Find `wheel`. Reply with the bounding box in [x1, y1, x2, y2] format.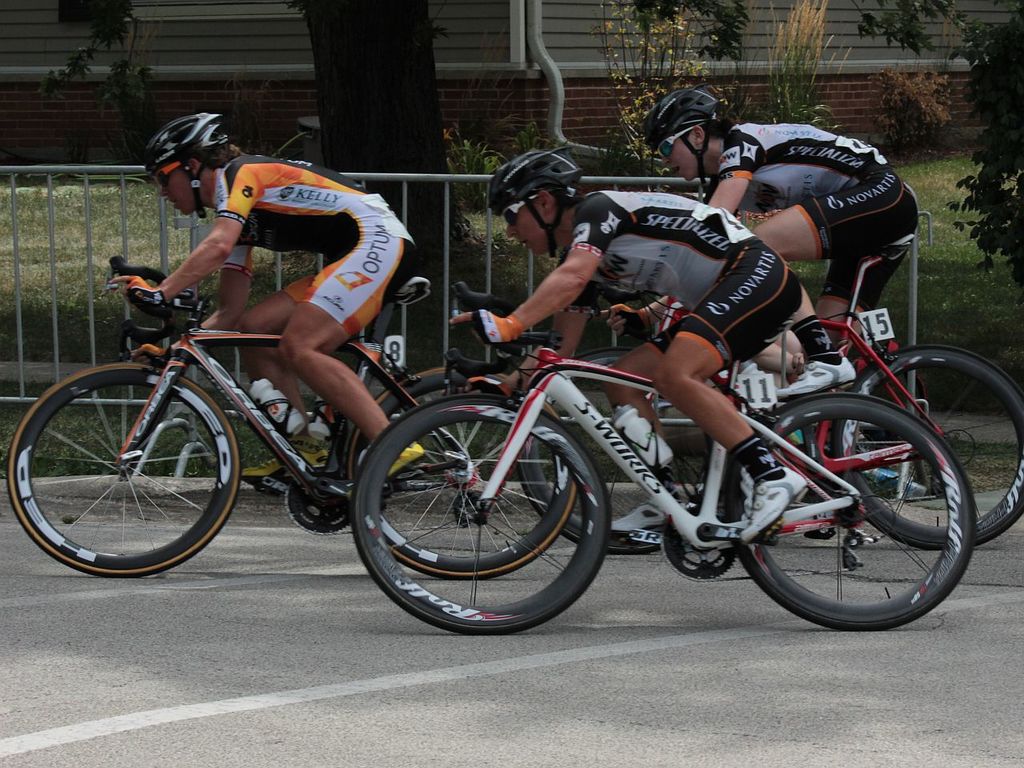
[823, 347, 1022, 553].
